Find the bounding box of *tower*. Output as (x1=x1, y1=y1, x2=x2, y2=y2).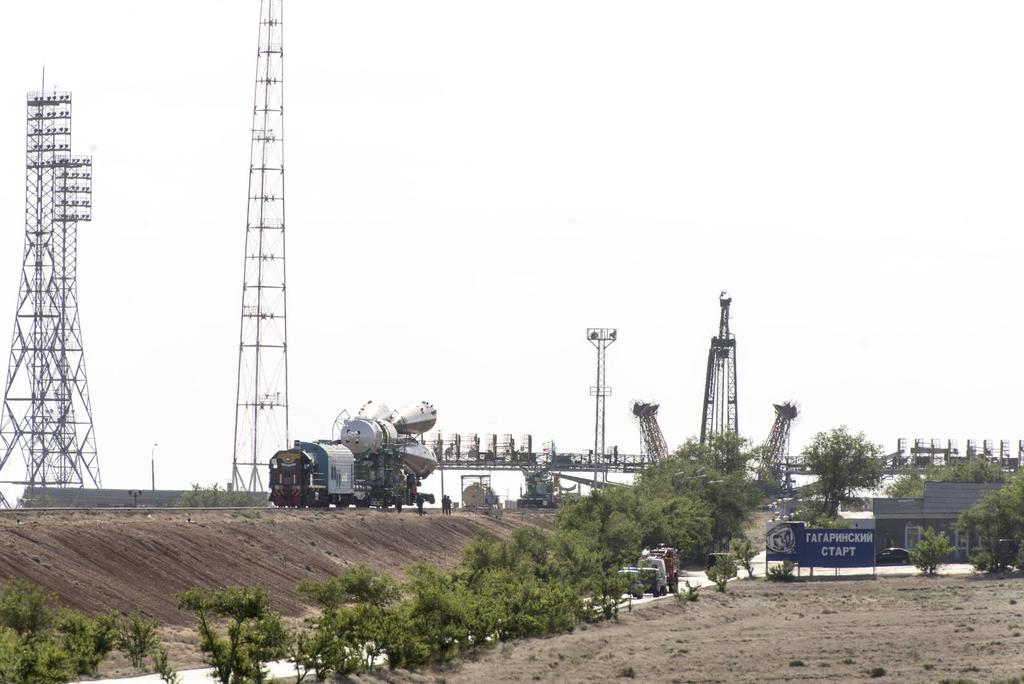
(x1=590, y1=327, x2=610, y2=488).
